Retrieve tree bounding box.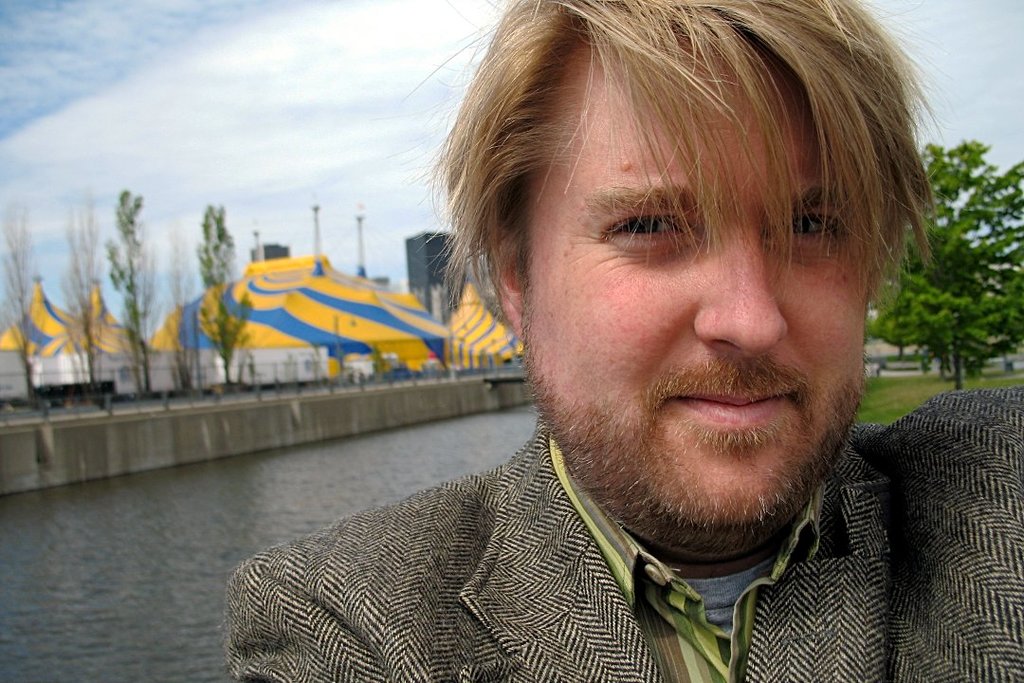
Bounding box: [0, 200, 53, 408].
